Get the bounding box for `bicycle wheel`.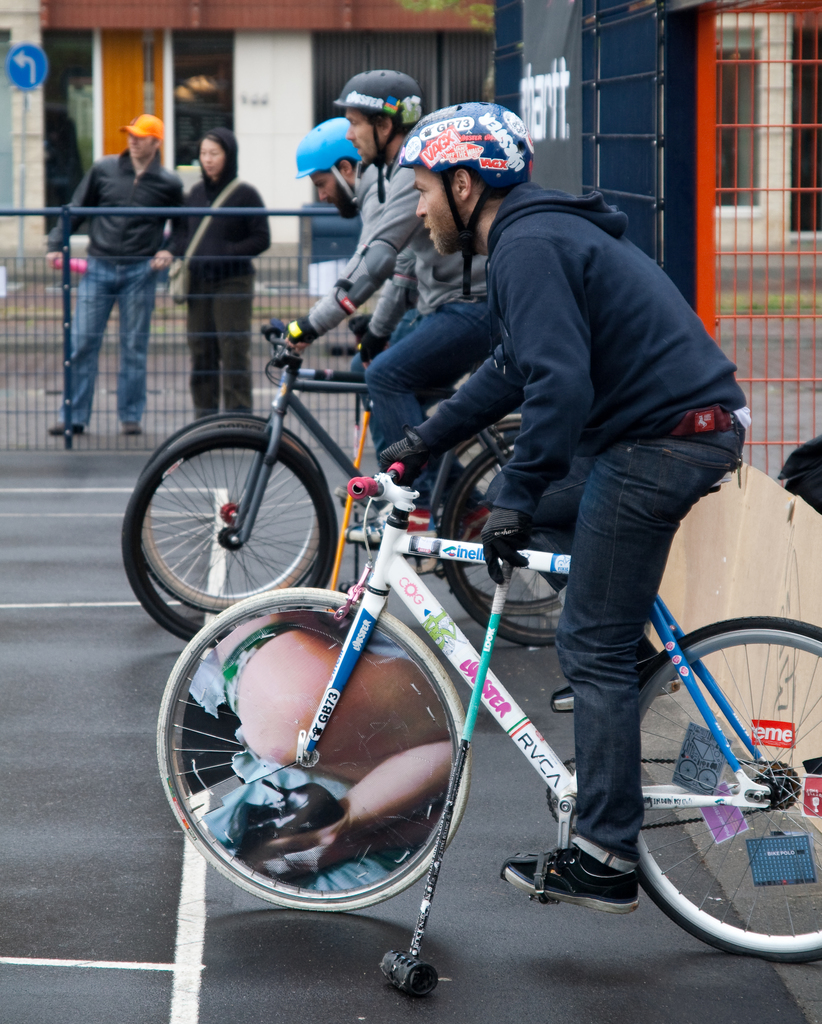
rect(442, 413, 582, 611).
